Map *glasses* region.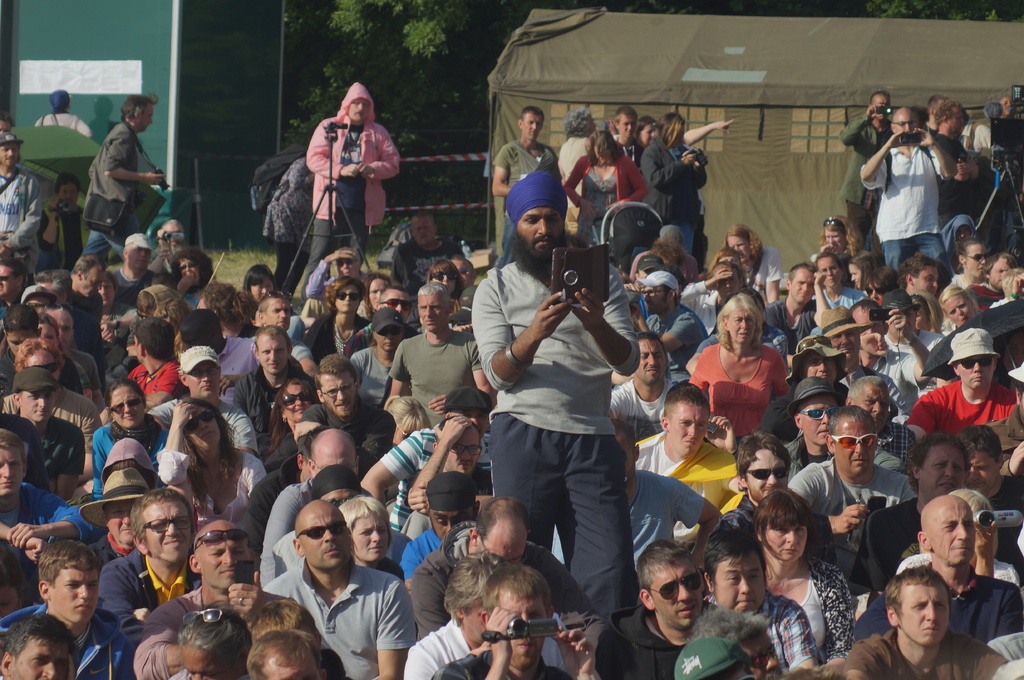
Mapped to (108,399,143,413).
